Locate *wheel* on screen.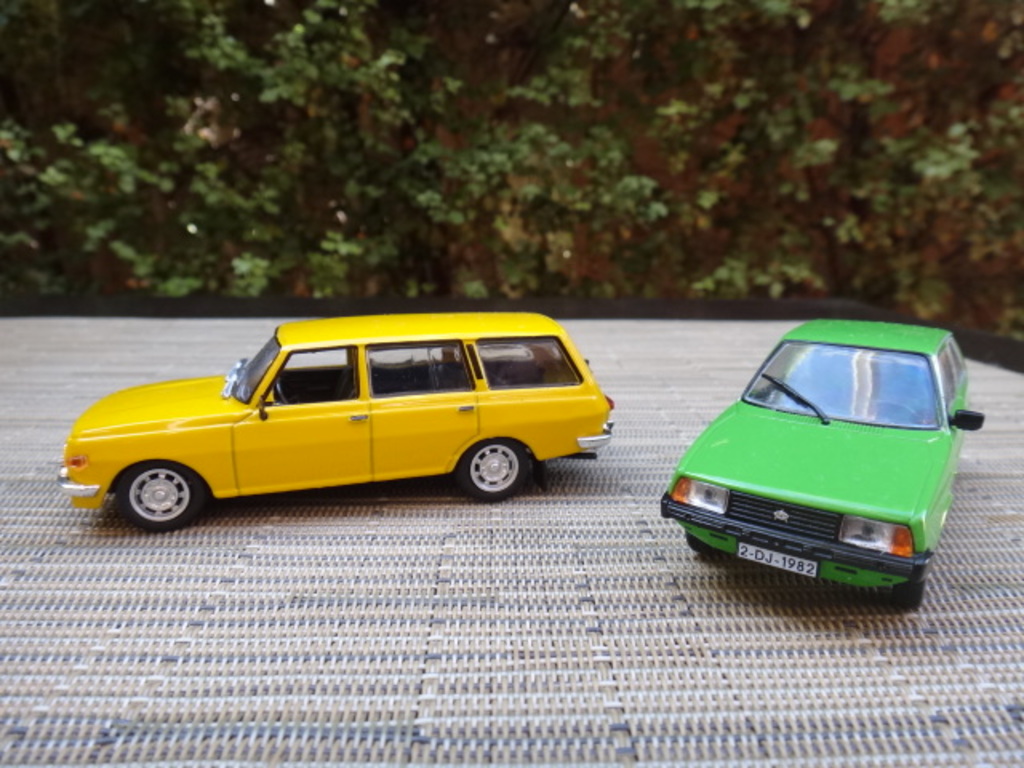
On screen at 890, 573, 933, 608.
